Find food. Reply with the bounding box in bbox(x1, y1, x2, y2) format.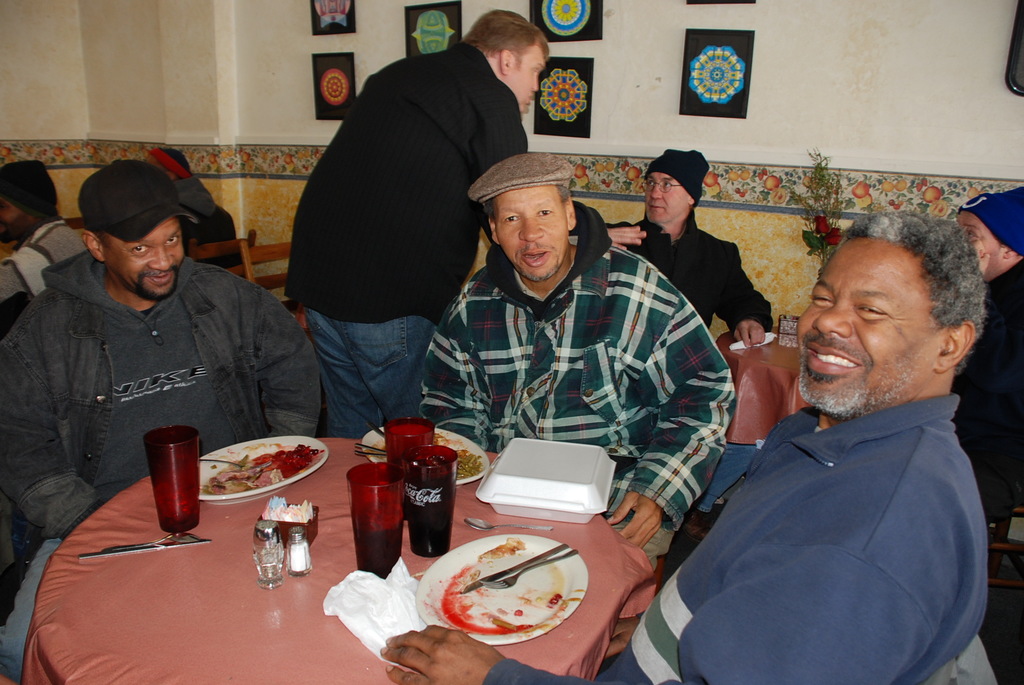
bbox(598, 175, 606, 187).
